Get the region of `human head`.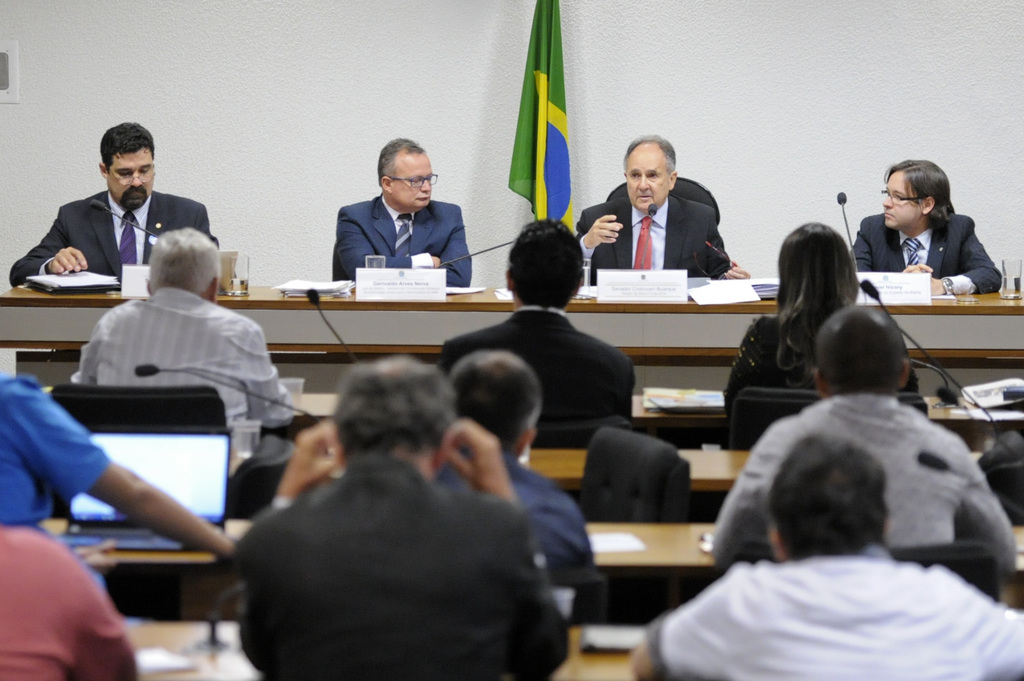
764:431:895:566.
